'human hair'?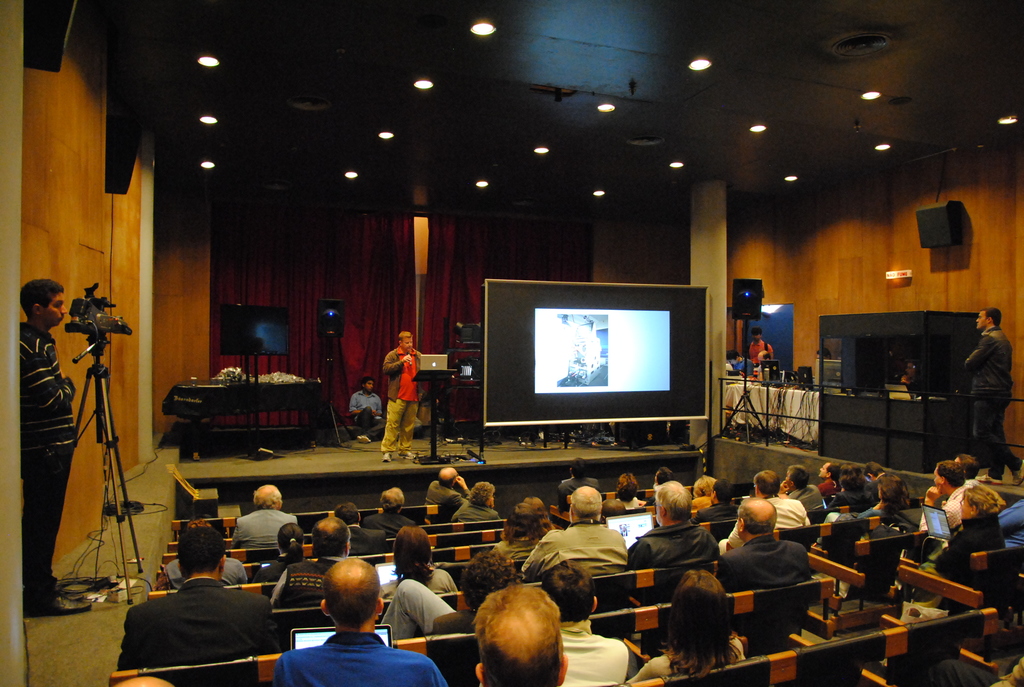
[x1=751, y1=468, x2=779, y2=497]
